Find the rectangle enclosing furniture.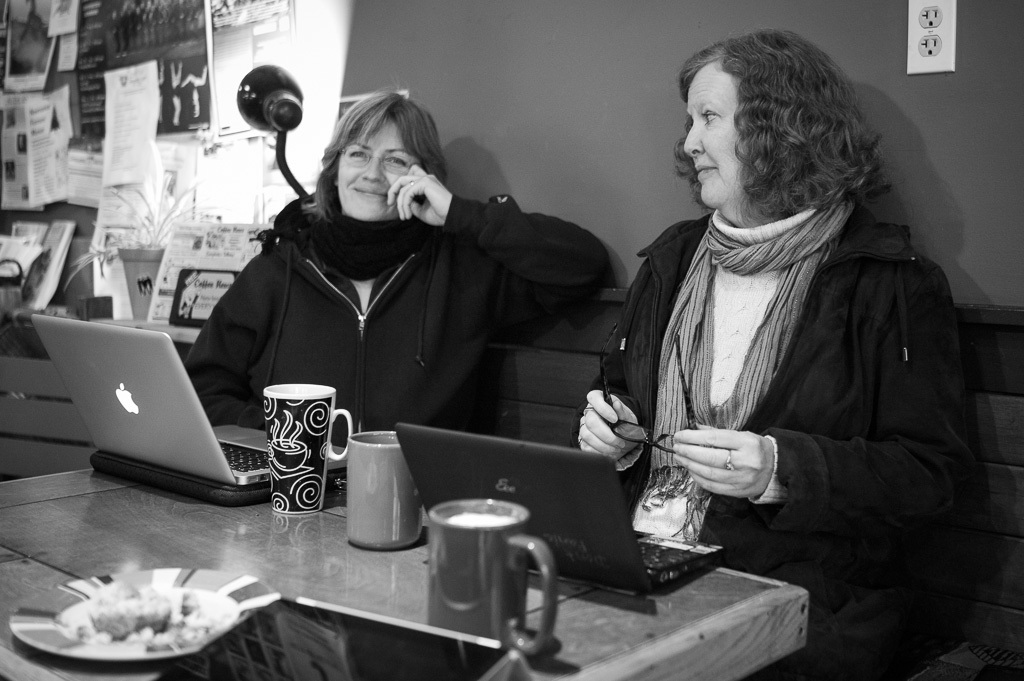
rect(0, 467, 809, 680).
